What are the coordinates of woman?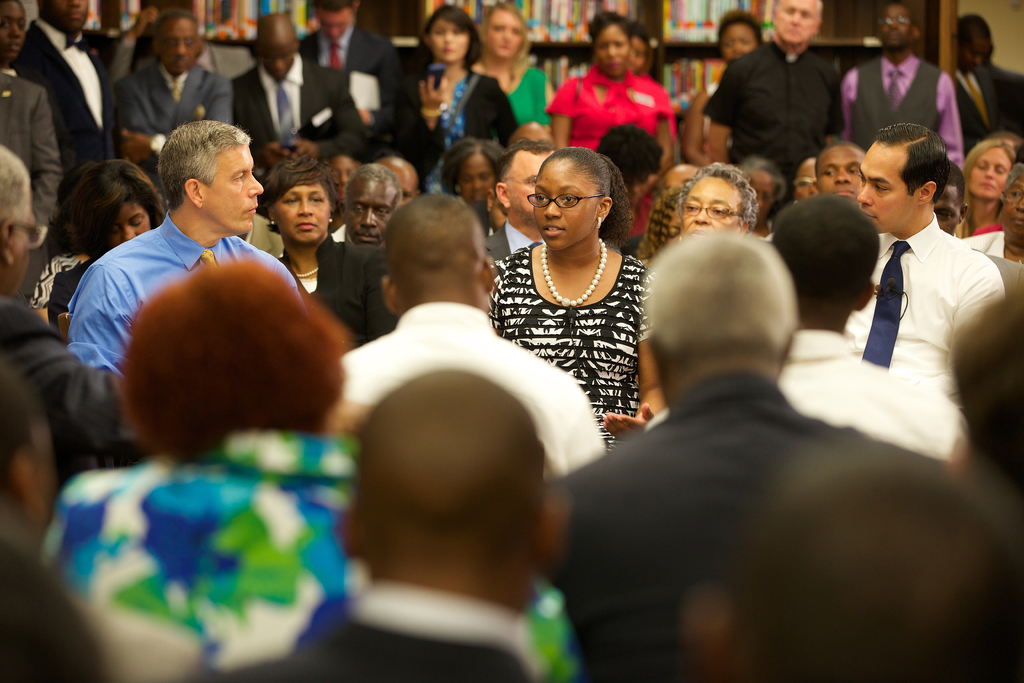
[685,13,764,165].
